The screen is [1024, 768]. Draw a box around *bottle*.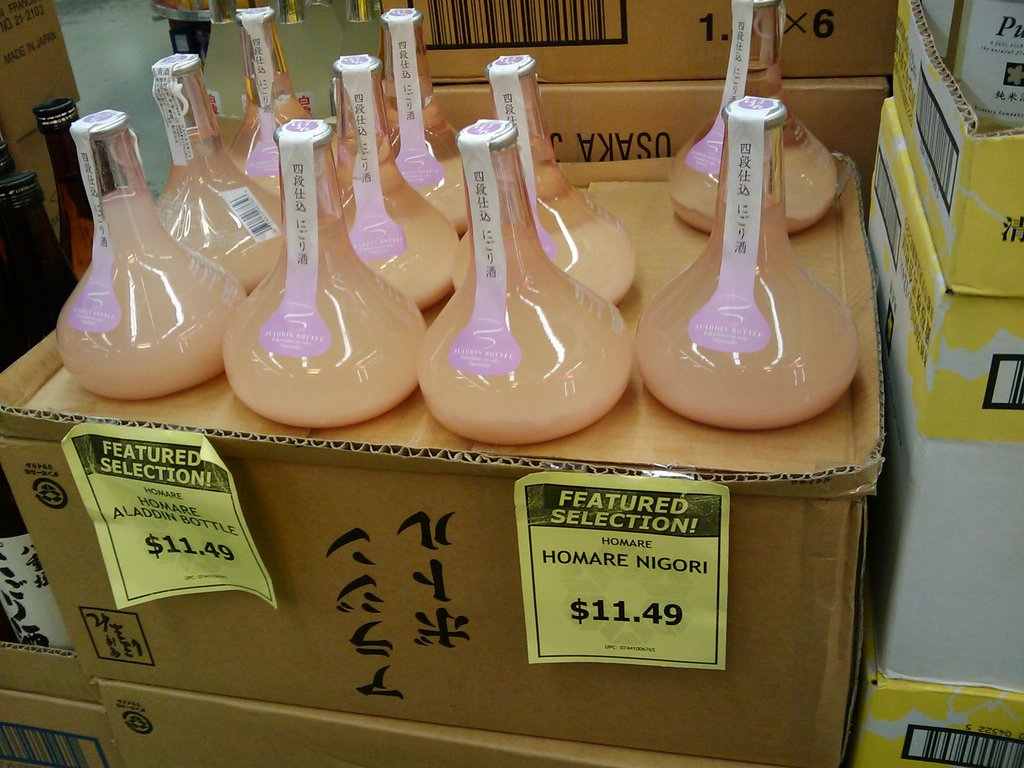
[332,51,460,312].
